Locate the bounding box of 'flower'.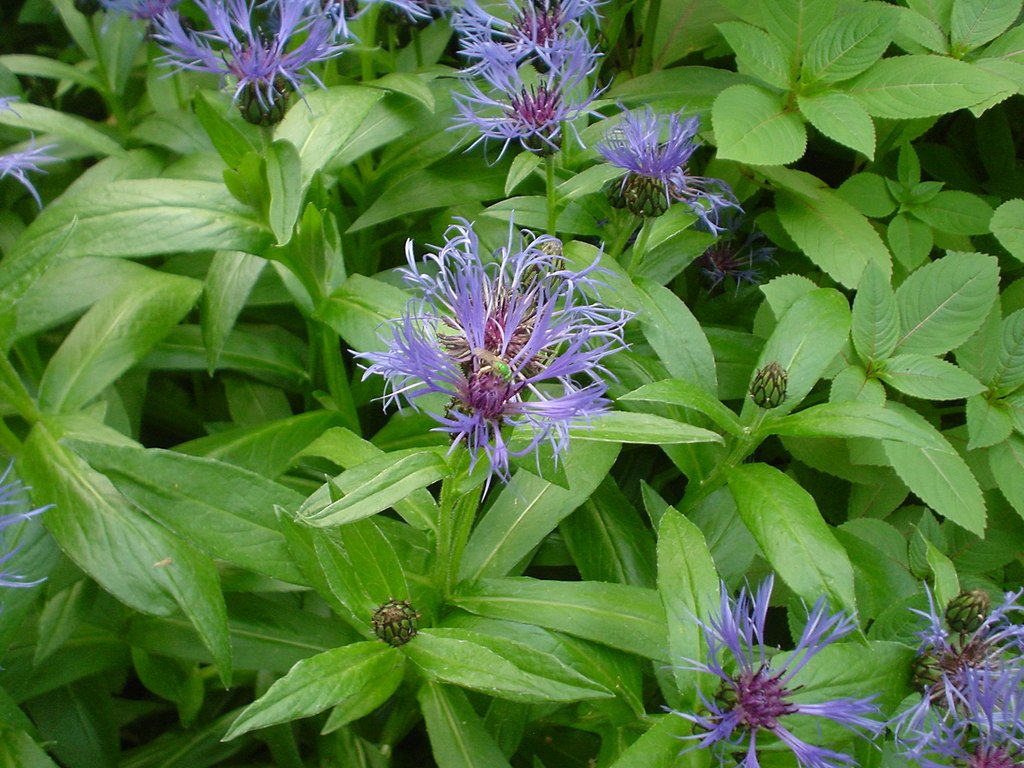
Bounding box: [649,565,902,767].
